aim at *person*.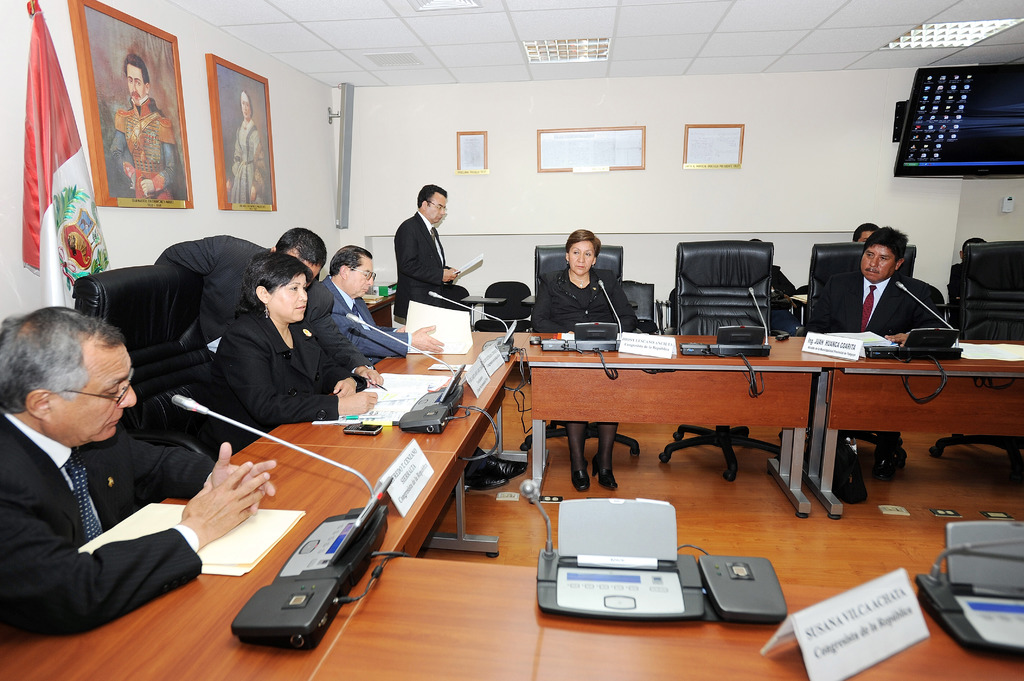
Aimed at l=321, t=243, r=531, b=505.
